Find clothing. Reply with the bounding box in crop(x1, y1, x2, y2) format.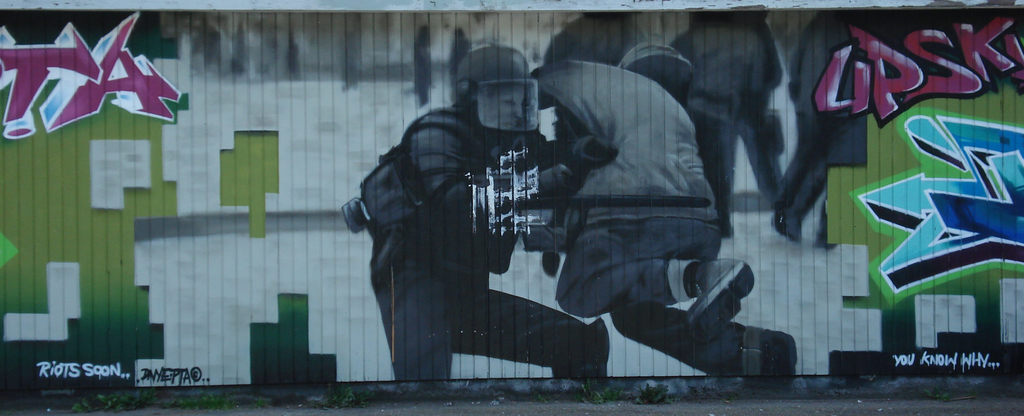
crop(689, 8, 785, 108).
